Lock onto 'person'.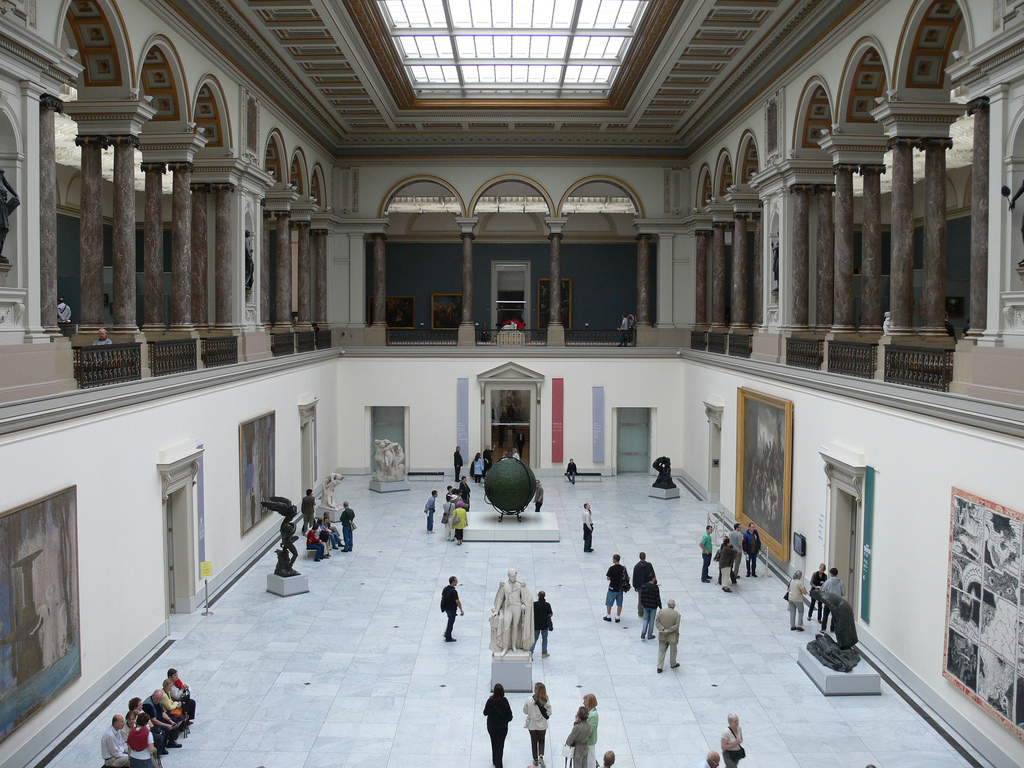
Locked: select_region(92, 326, 113, 346).
